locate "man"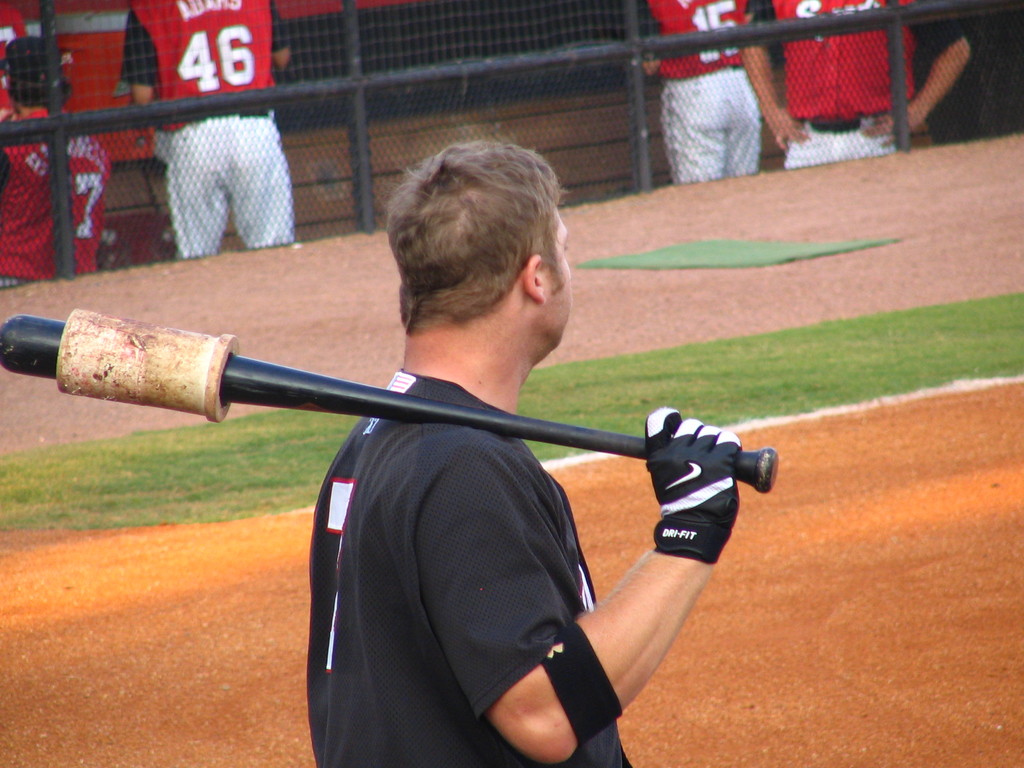
box=[216, 252, 737, 755]
